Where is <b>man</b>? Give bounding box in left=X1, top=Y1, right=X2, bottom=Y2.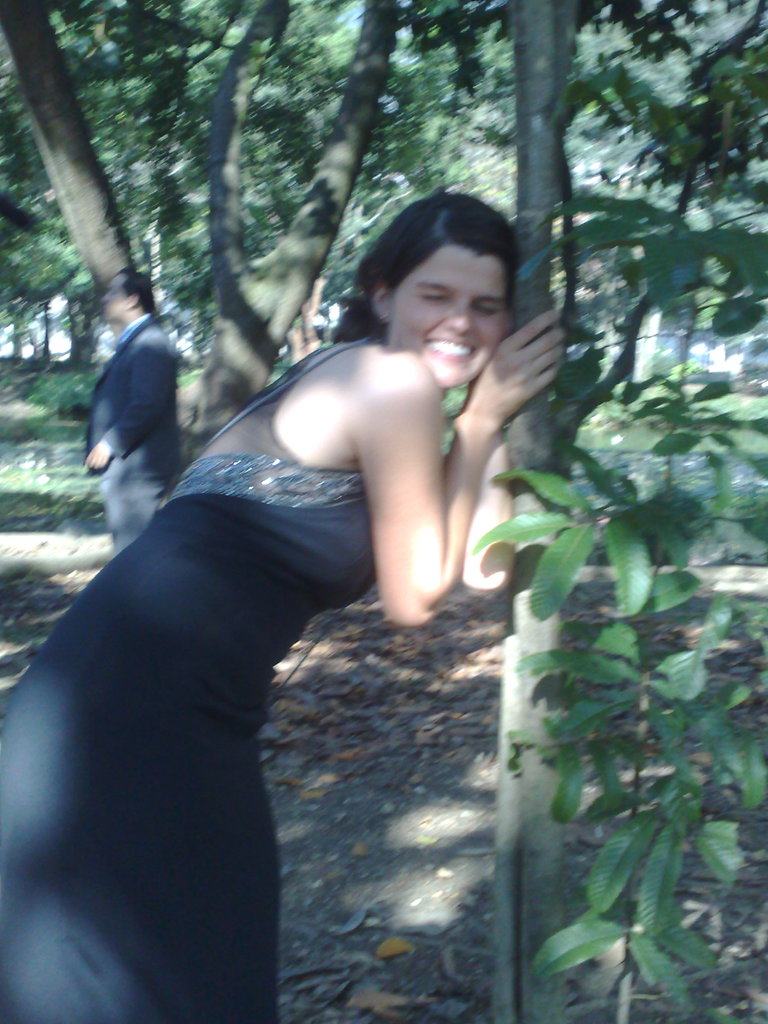
left=78, top=270, right=202, bottom=536.
